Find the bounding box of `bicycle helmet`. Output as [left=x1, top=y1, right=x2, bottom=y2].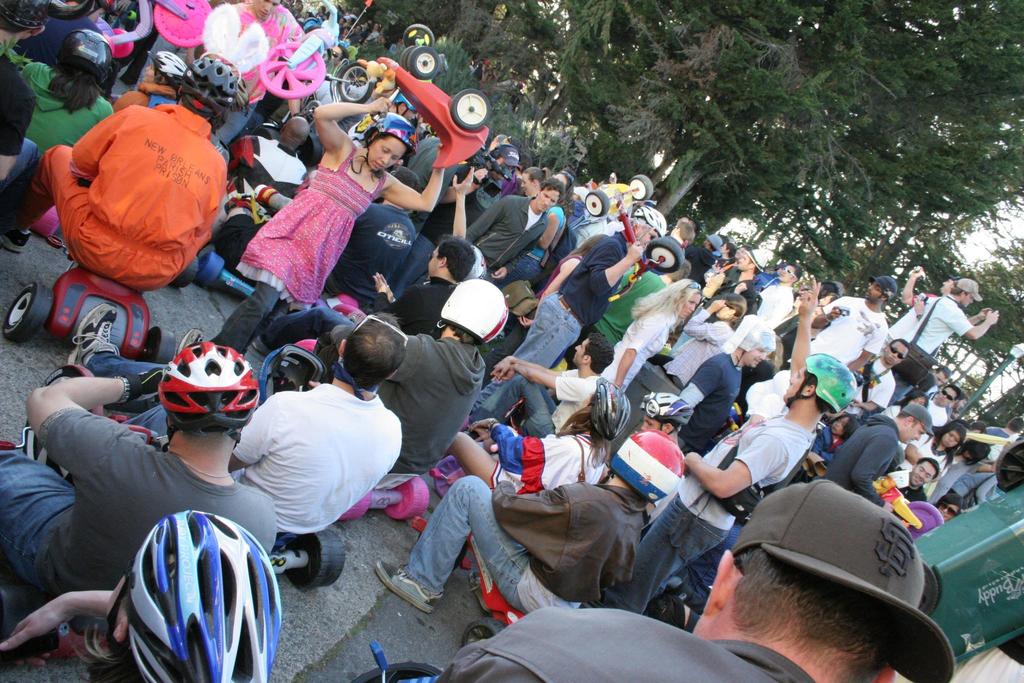
[left=257, top=340, right=324, bottom=406].
